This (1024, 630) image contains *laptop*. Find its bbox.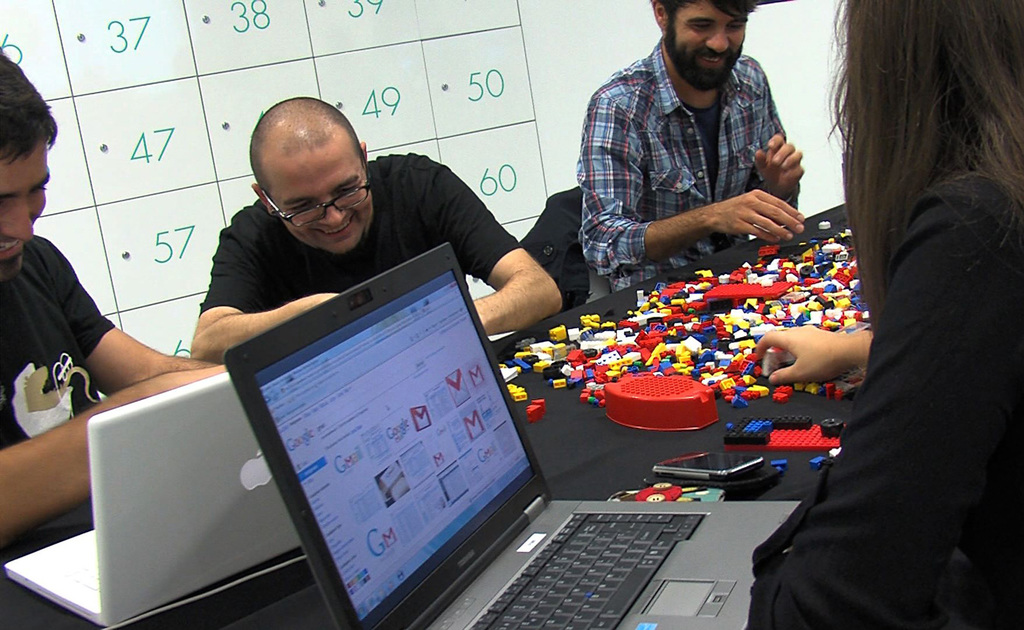
223,238,803,629.
